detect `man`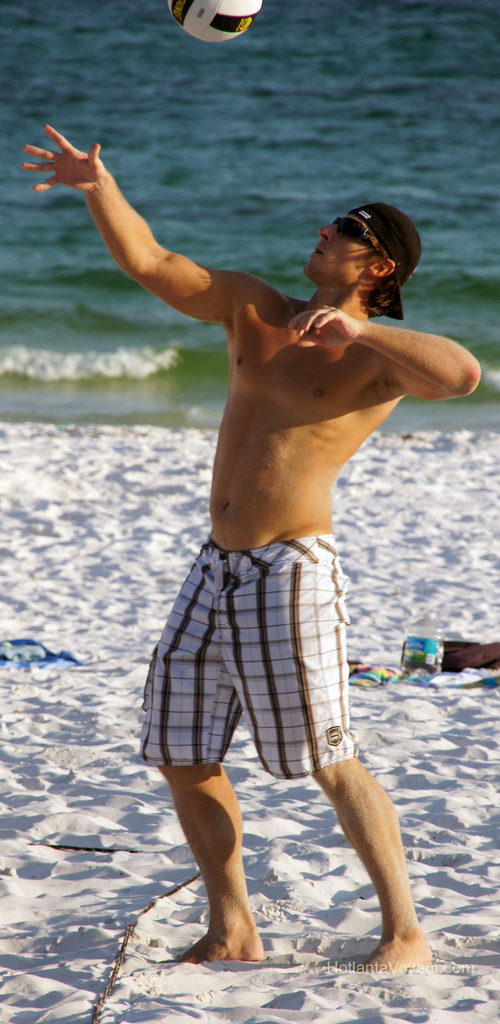
select_region(21, 123, 481, 977)
